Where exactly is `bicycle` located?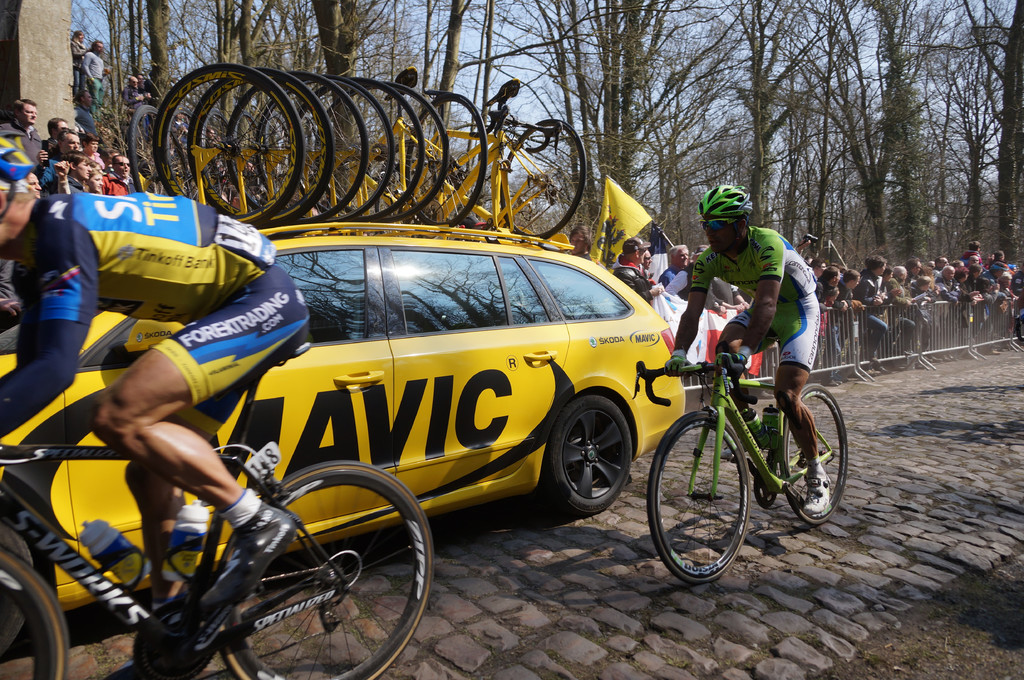
Its bounding box is 316/74/398/222.
